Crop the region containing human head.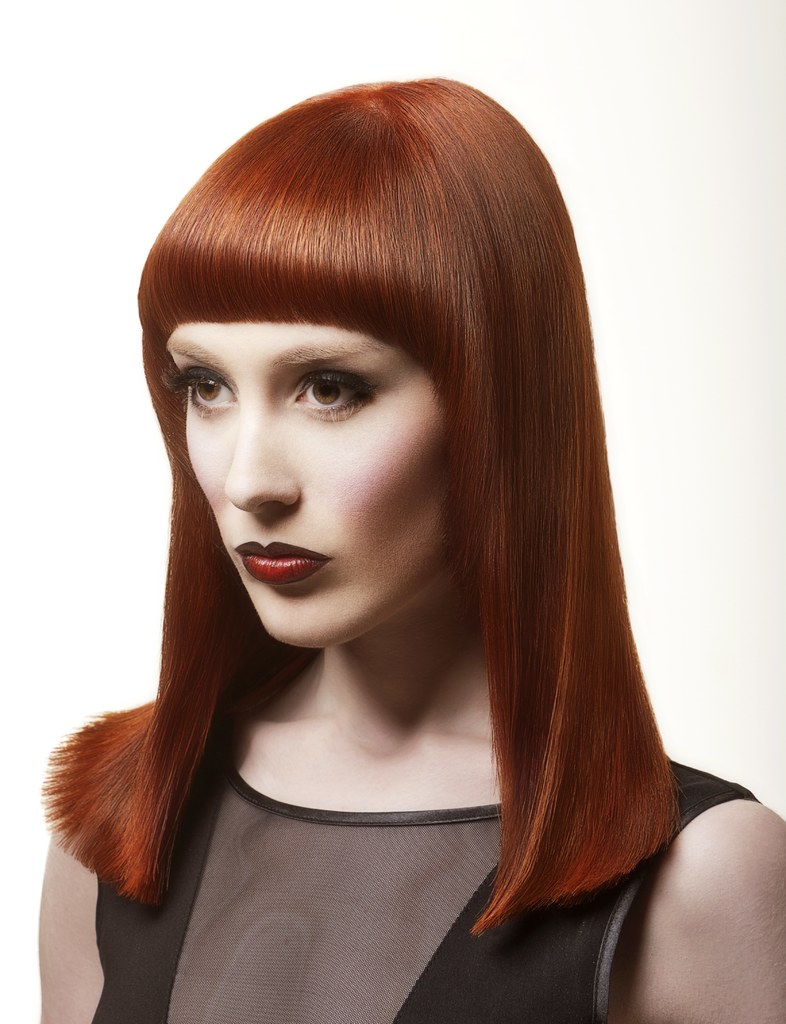
Crop region: select_region(134, 75, 541, 658).
